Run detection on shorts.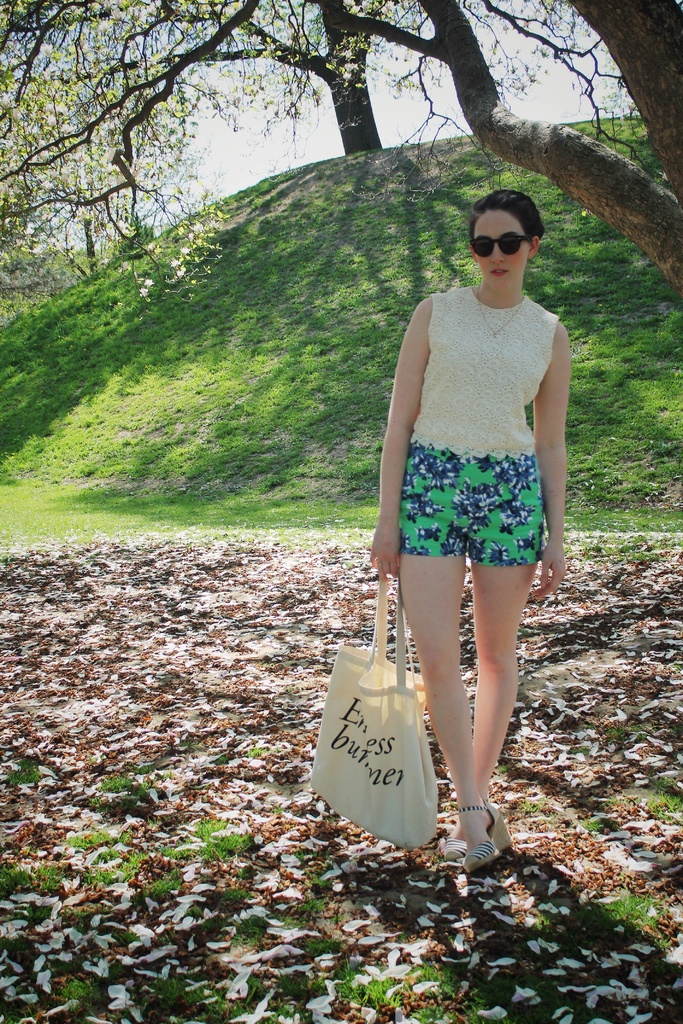
Result: l=387, t=457, r=568, b=569.
